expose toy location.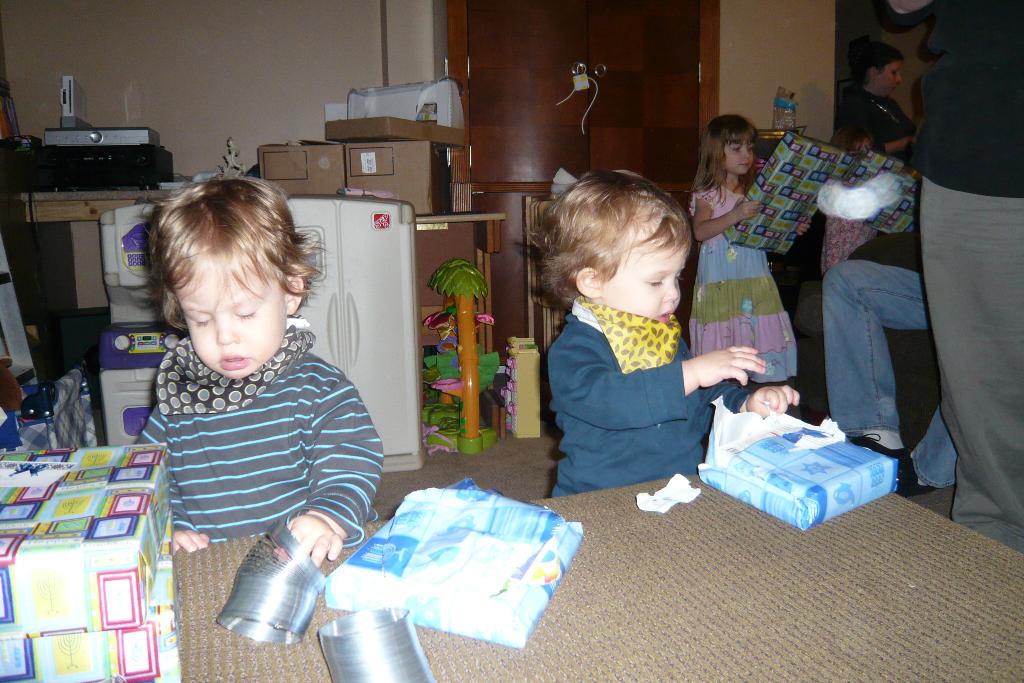
Exposed at detection(425, 258, 501, 456).
